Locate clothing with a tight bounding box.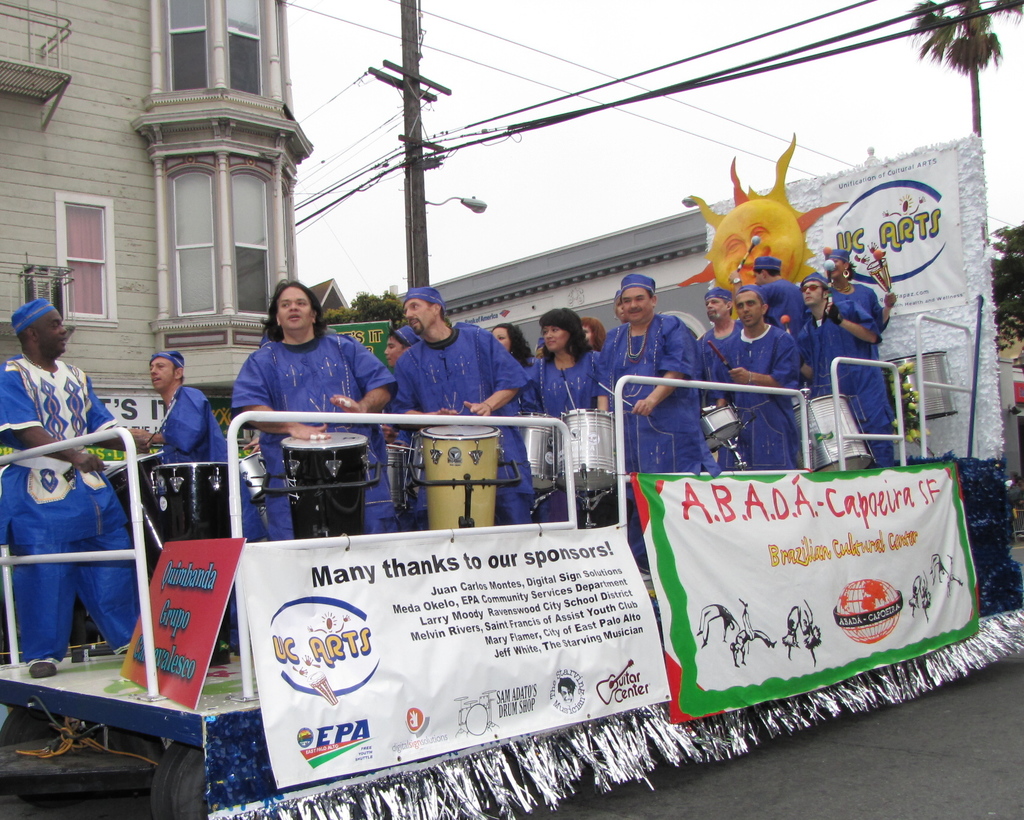
(x1=157, y1=385, x2=228, y2=466).
